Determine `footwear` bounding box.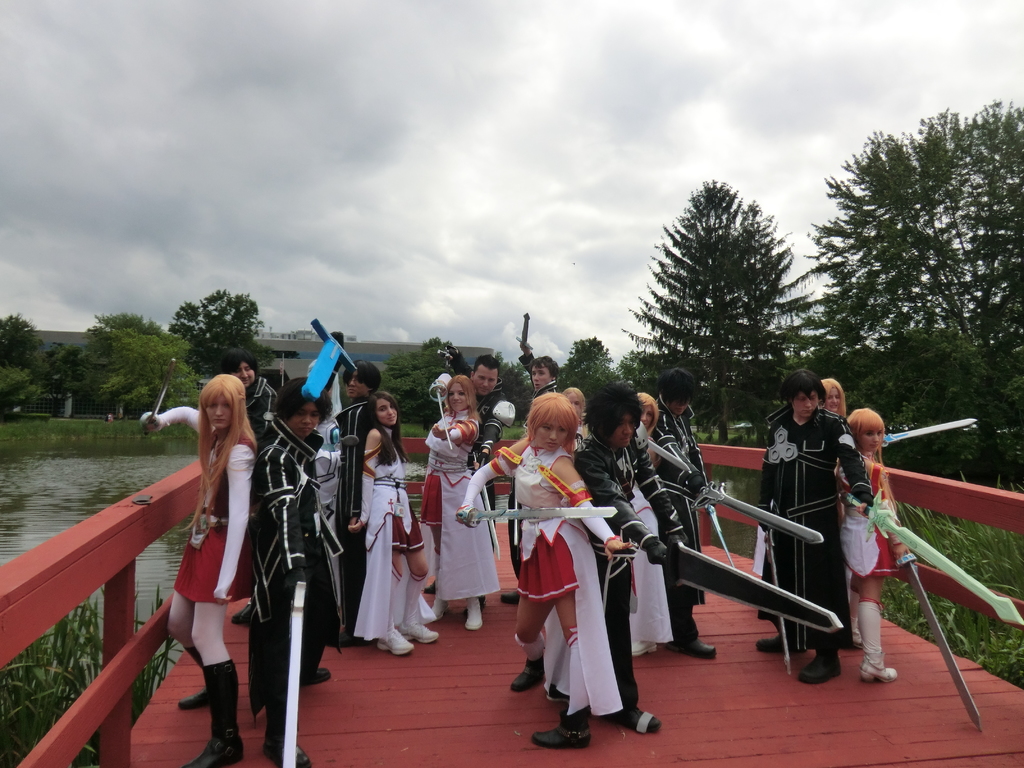
Determined: (left=752, top=636, right=785, bottom=648).
